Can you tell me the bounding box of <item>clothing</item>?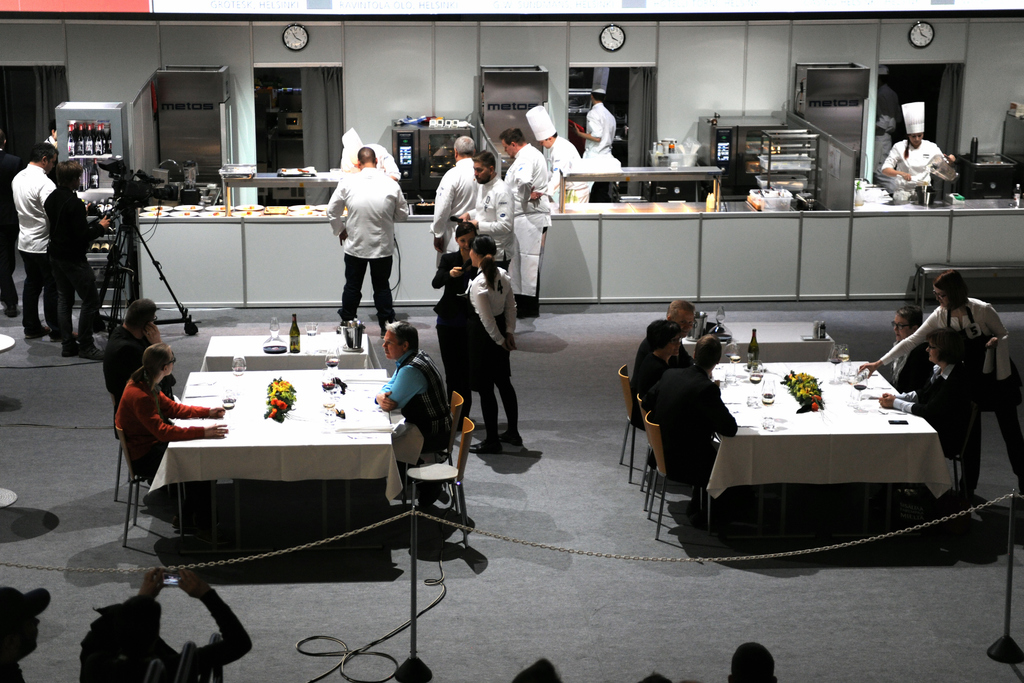
{"x1": 655, "y1": 360, "x2": 734, "y2": 488}.
